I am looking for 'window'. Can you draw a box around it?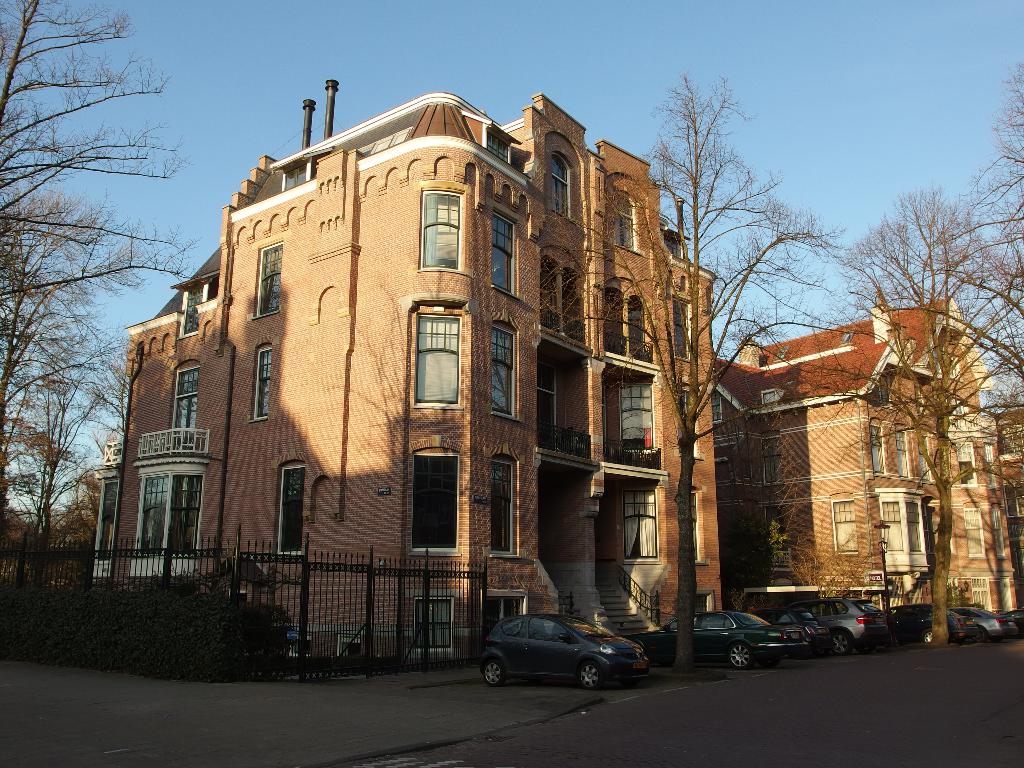
Sure, the bounding box is {"x1": 273, "y1": 460, "x2": 304, "y2": 556}.
